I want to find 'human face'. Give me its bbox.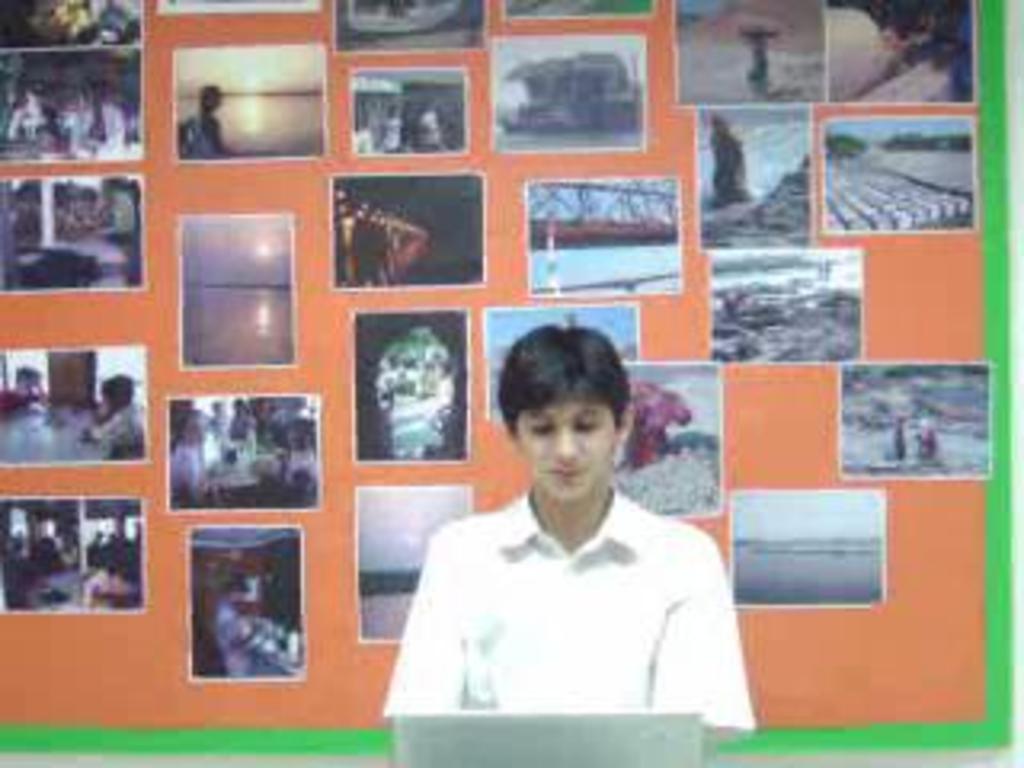
bbox(96, 384, 118, 416).
